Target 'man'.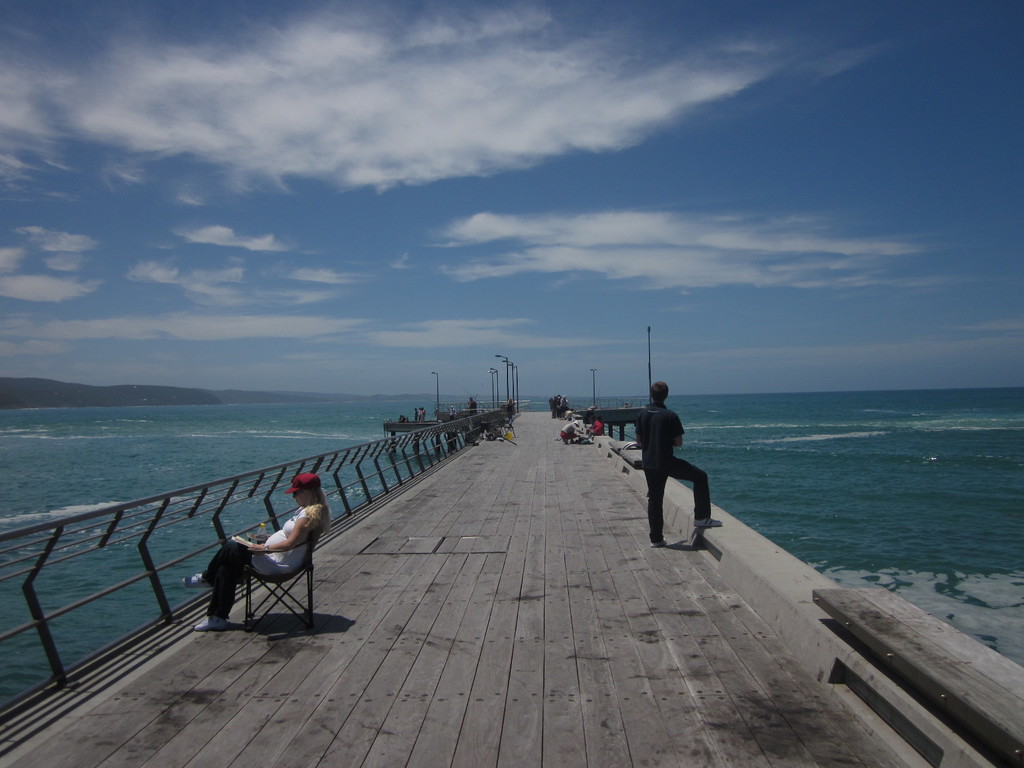
Target region: bbox=(630, 374, 716, 566).
